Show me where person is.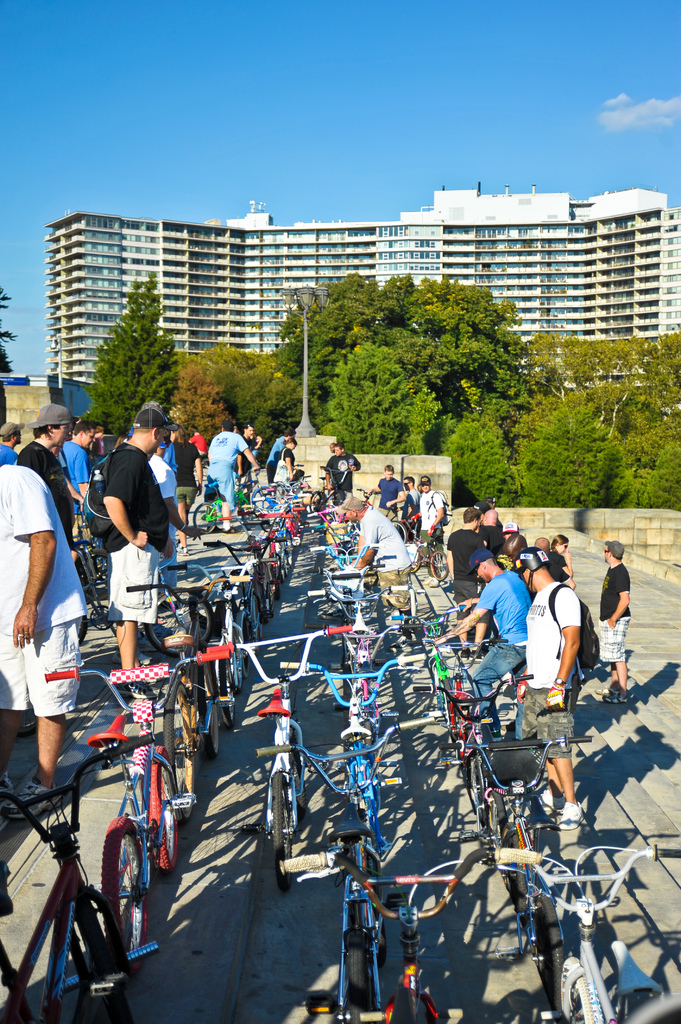
person is at (189,424,209,454).
